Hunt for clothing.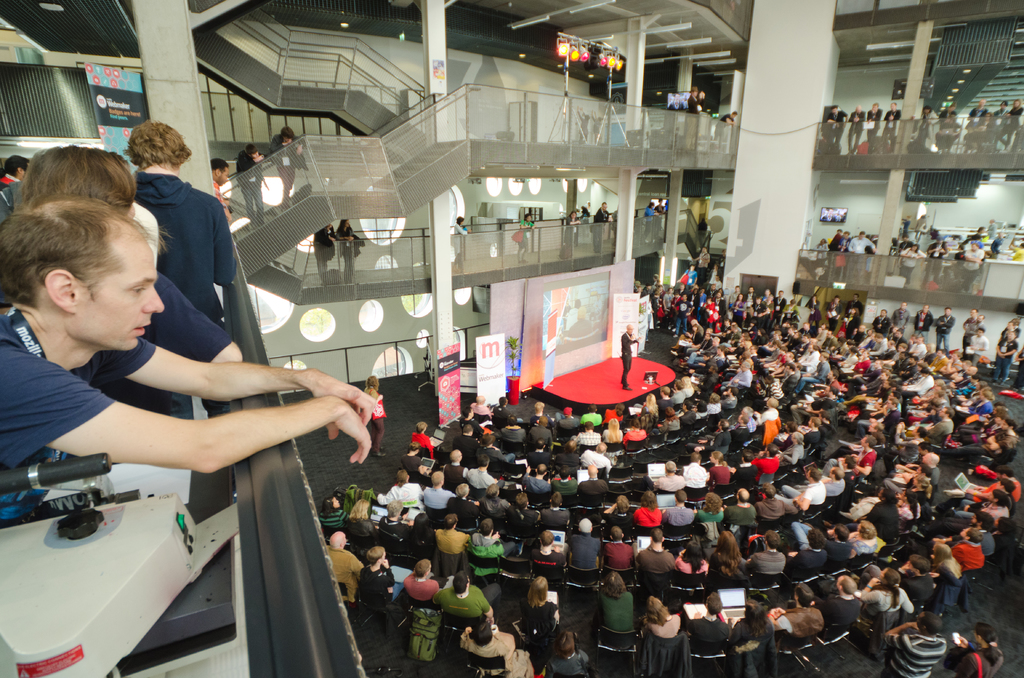
Hunted down at l=781, t=478, r=828, b=506.
